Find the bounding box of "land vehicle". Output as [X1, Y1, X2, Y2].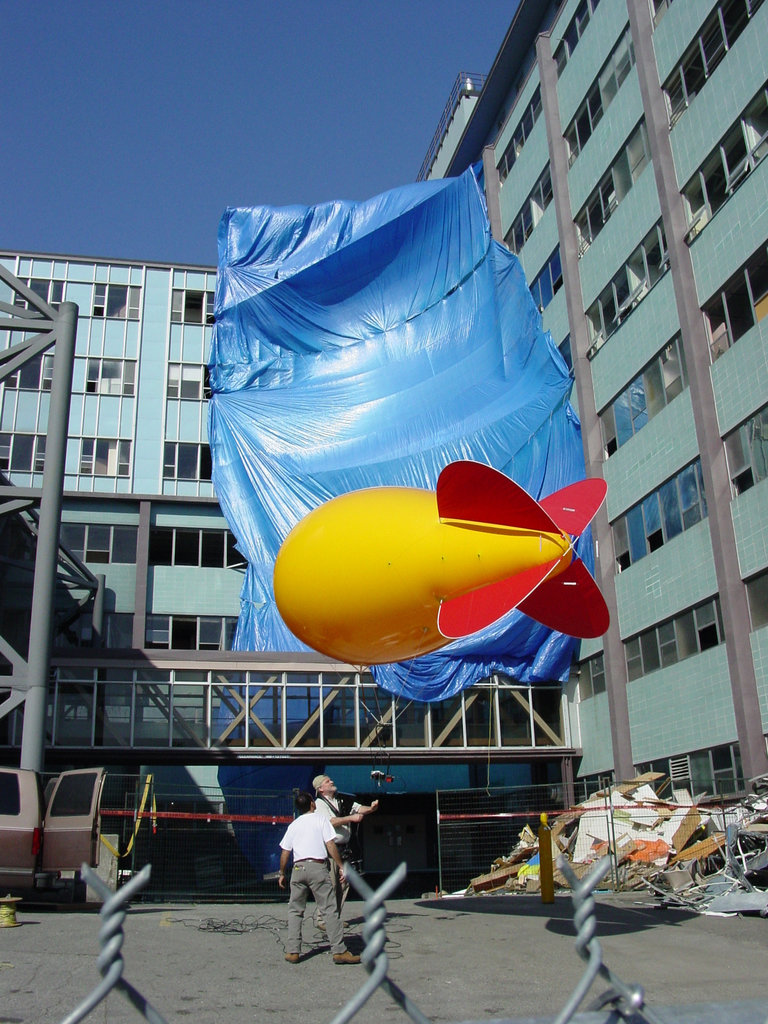
[0, 765, 102, 895].
